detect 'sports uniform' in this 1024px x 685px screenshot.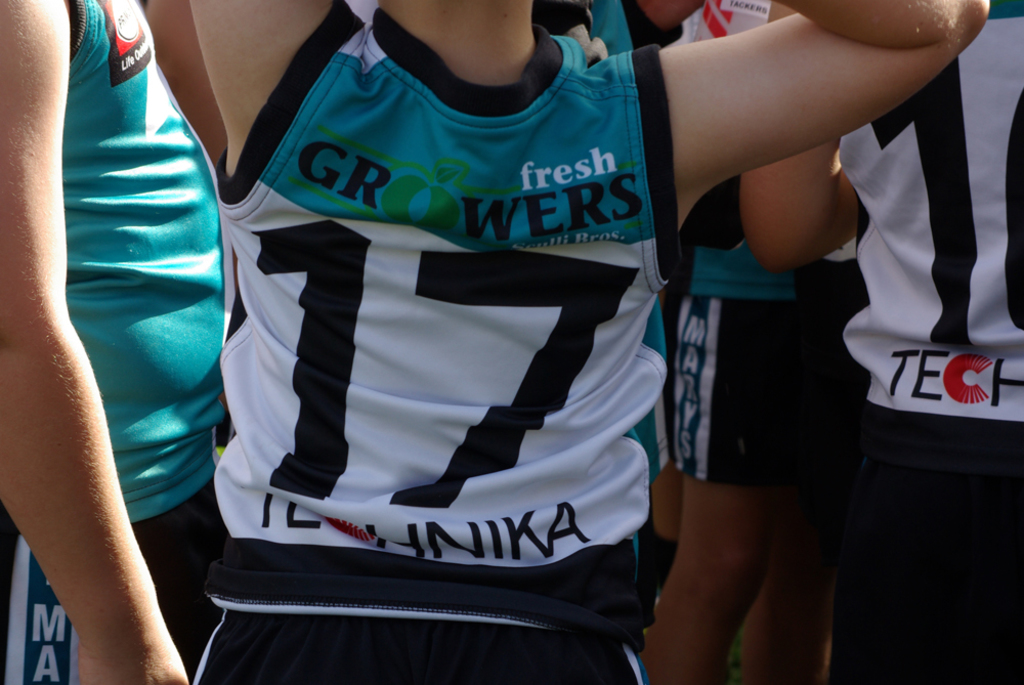
Detection: bbox=[821, 0, 1023, 679].
